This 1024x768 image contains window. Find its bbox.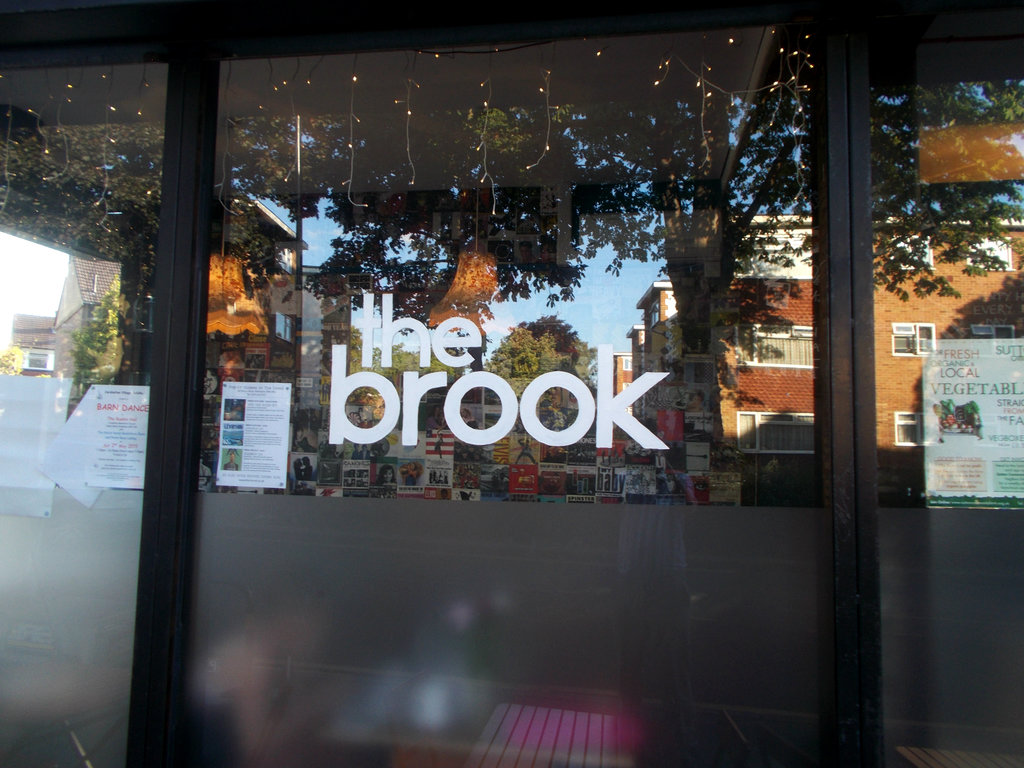
<region>28, 3, 964, 698</region>.
